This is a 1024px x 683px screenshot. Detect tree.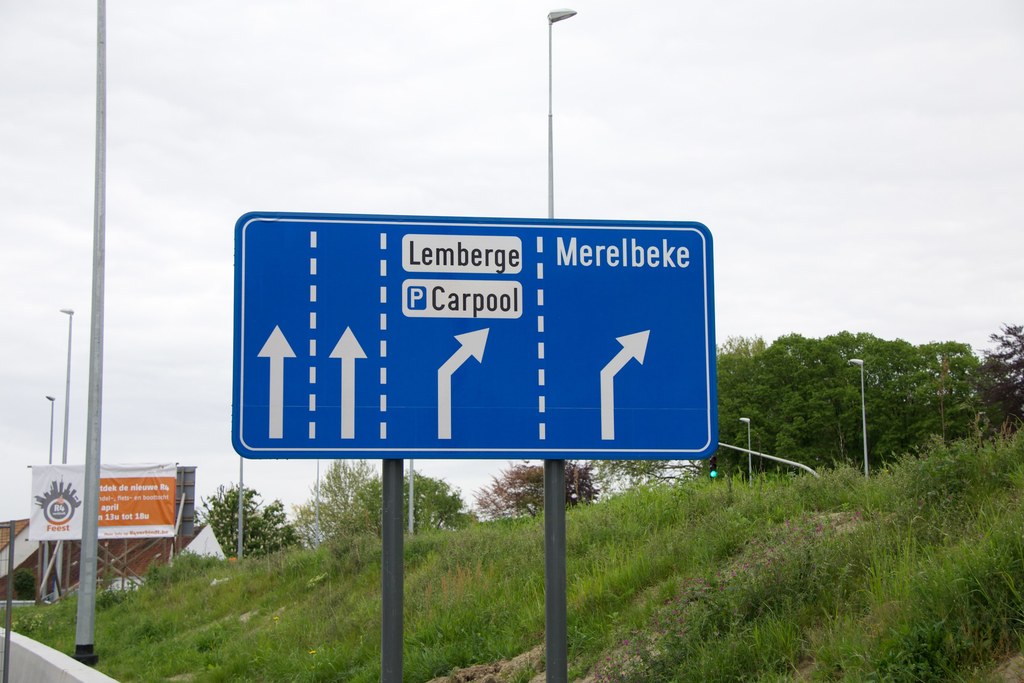
<box>701,329,979,475</box>.
